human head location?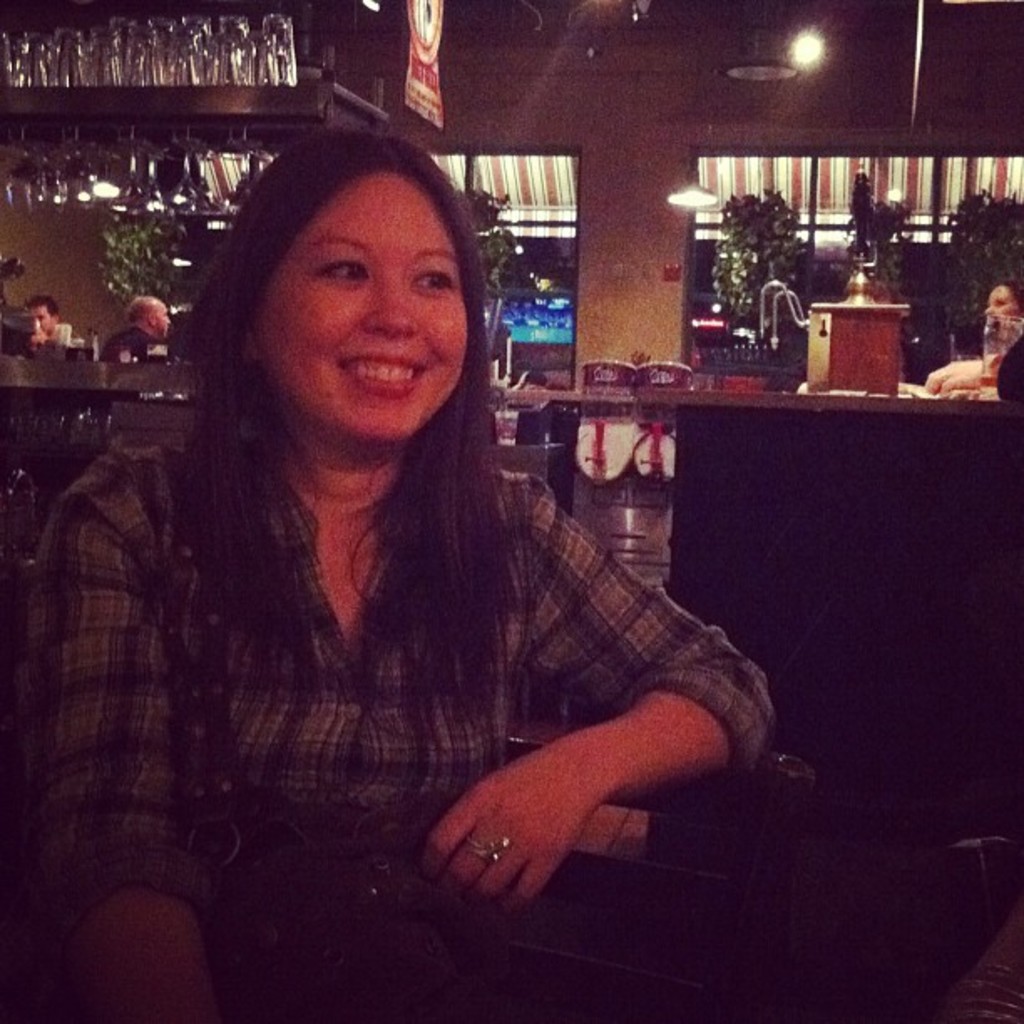
(167, 112, 522, 468)
